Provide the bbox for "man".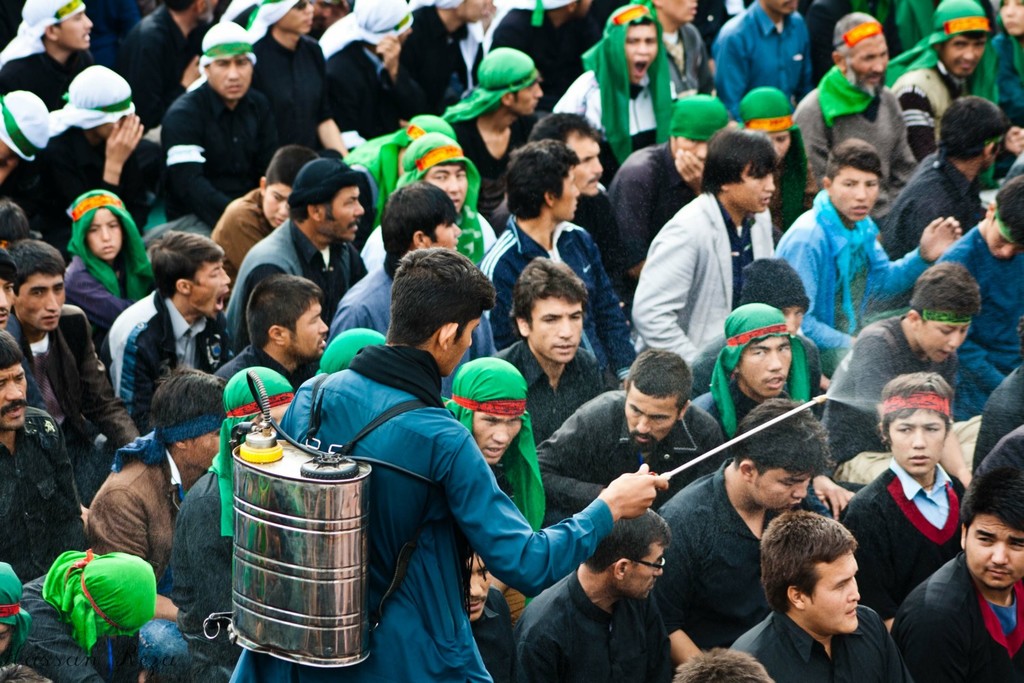
pyautogui.locateOnScreen(205, 268, 337, 393).
